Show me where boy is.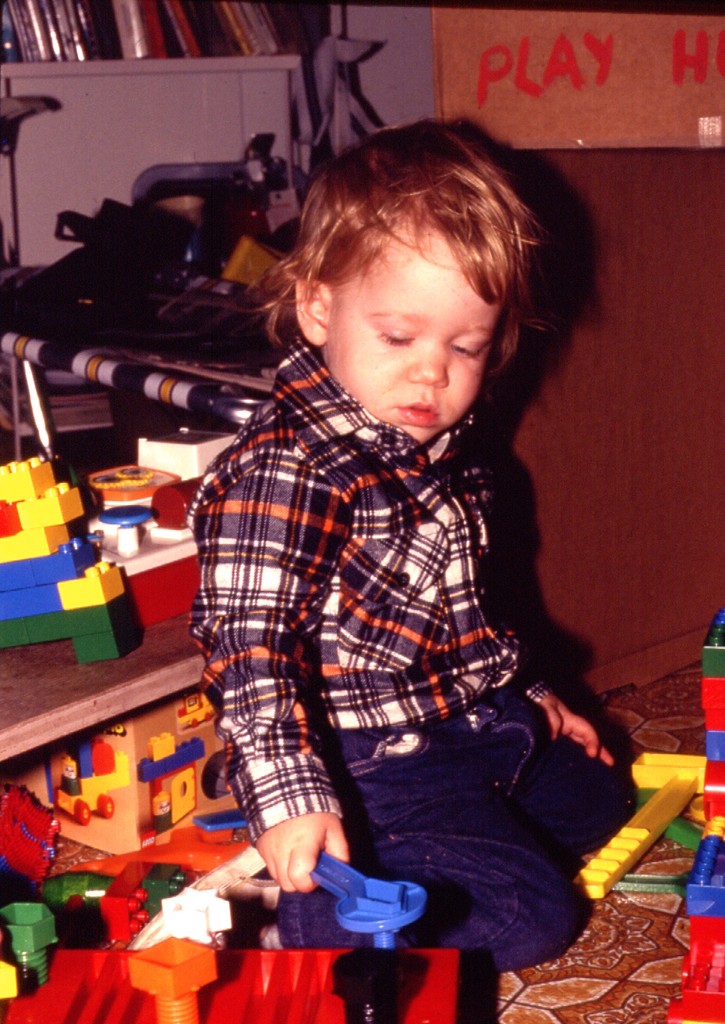
boy is at region(187, 113, 633, 954).
